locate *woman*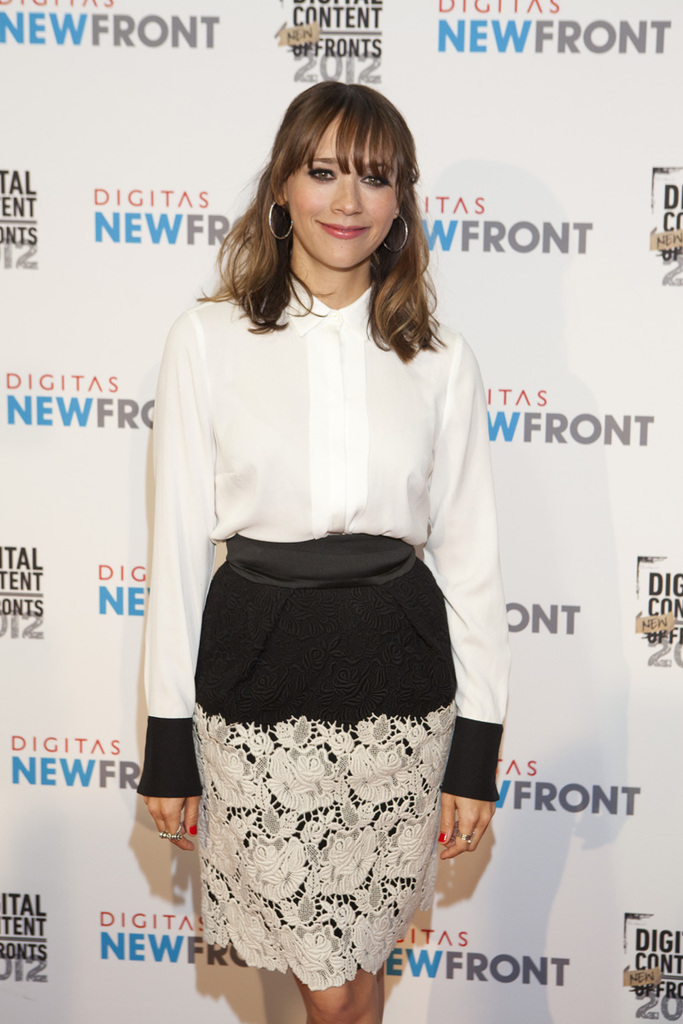
[x1=127, y1=92, x2=540, y2=1012]
